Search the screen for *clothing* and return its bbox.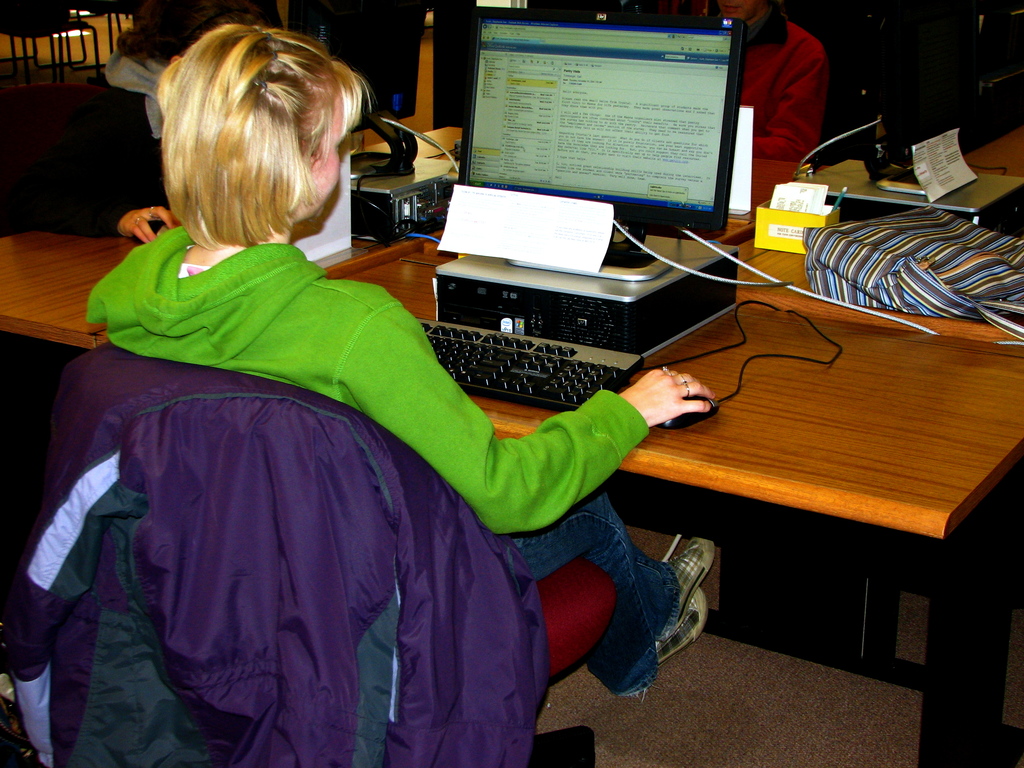
Found: bbox=[700, 13, 825, 165].
